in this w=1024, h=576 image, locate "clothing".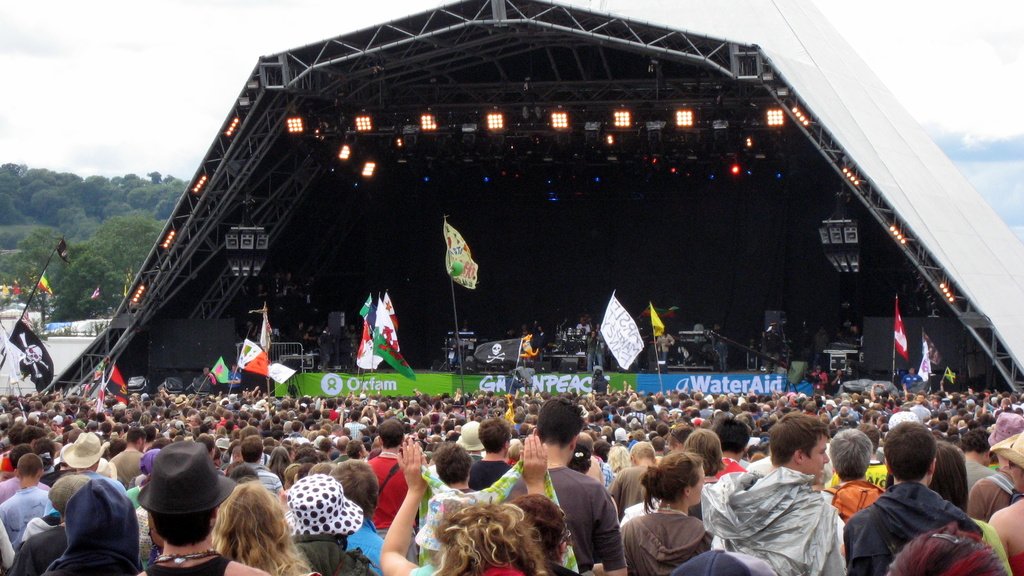
Bounding box: bbox(212, 465, 244, 507).
